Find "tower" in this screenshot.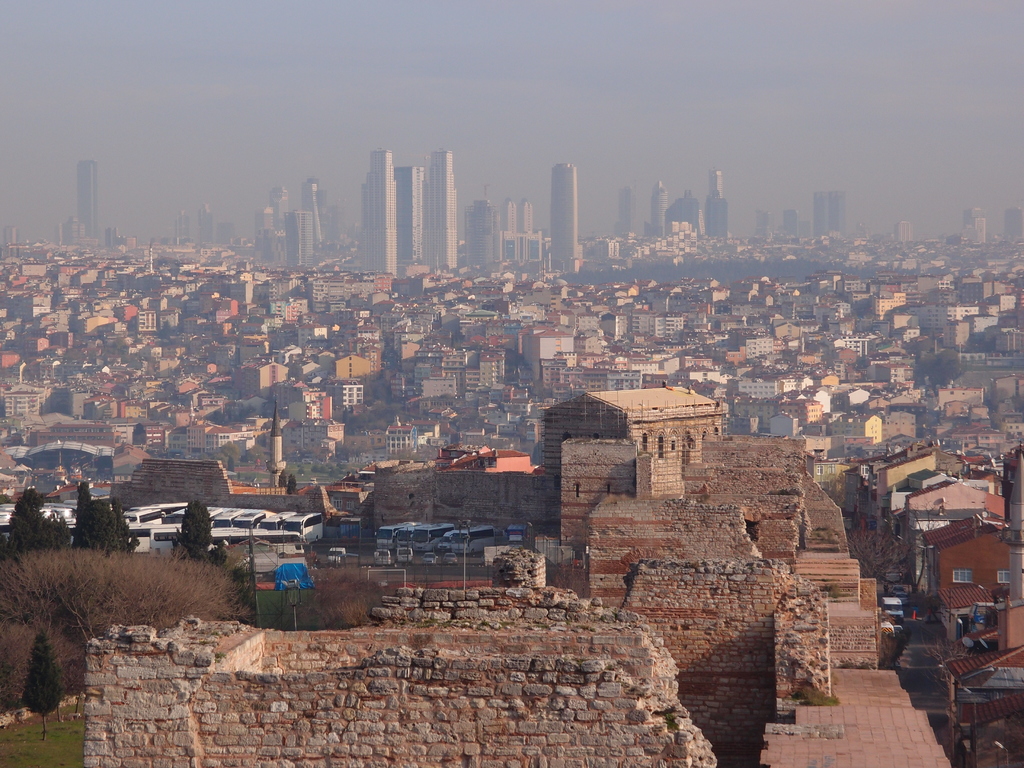
The bounding box for "tower" is rect(712, 168, 723, 196).
